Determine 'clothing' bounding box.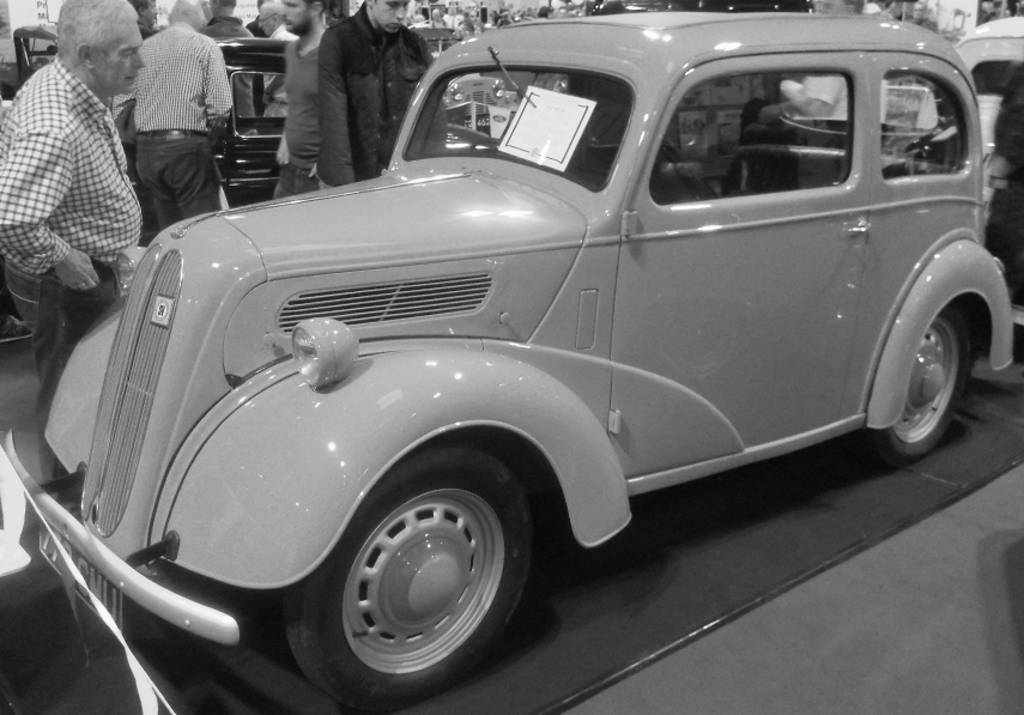
Determined: bbox=(796, 75, 853, 120).
